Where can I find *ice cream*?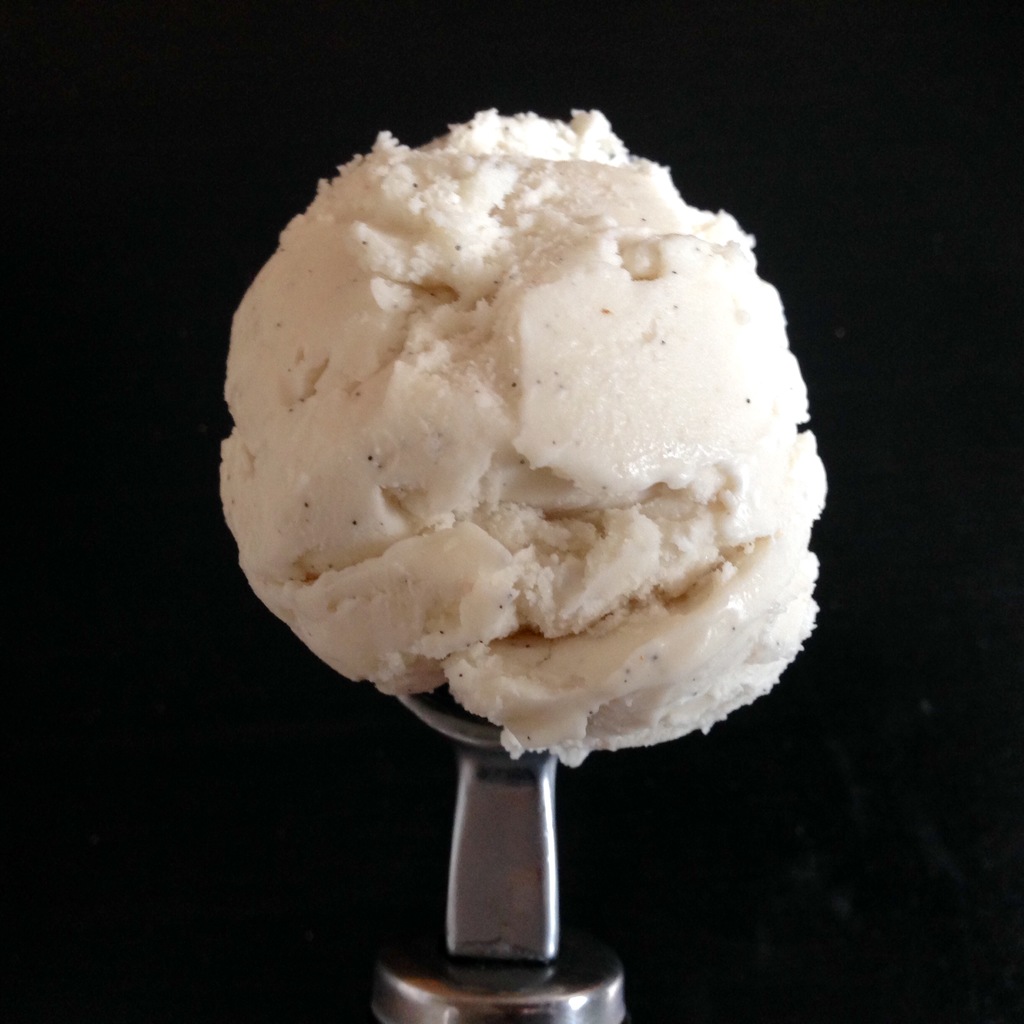
You can find it at (x1=184, y1=62, x2=820, y2=797).
